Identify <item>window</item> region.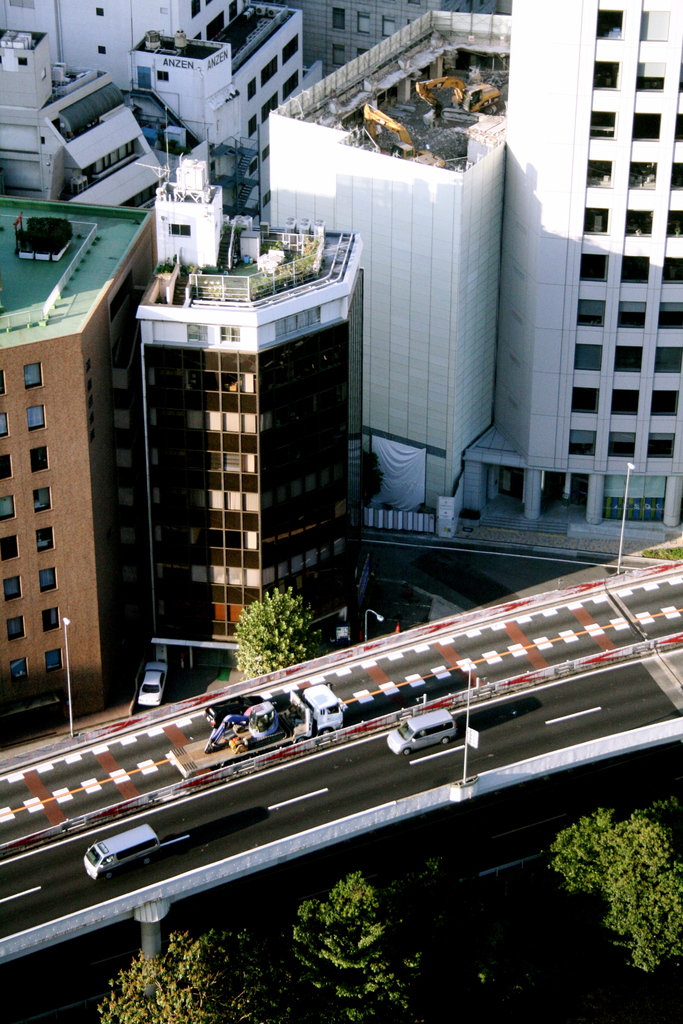
Region: (left=624, top=255, right=650, bottom=283).
